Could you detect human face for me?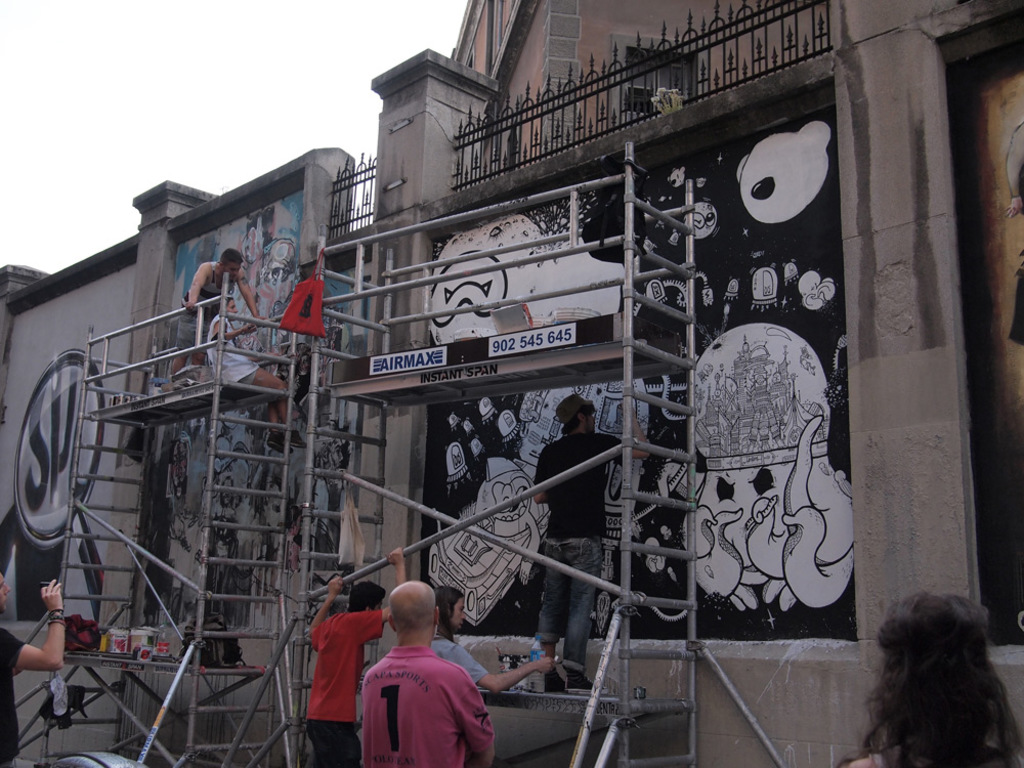
Detection result: 453/600/470/630.
